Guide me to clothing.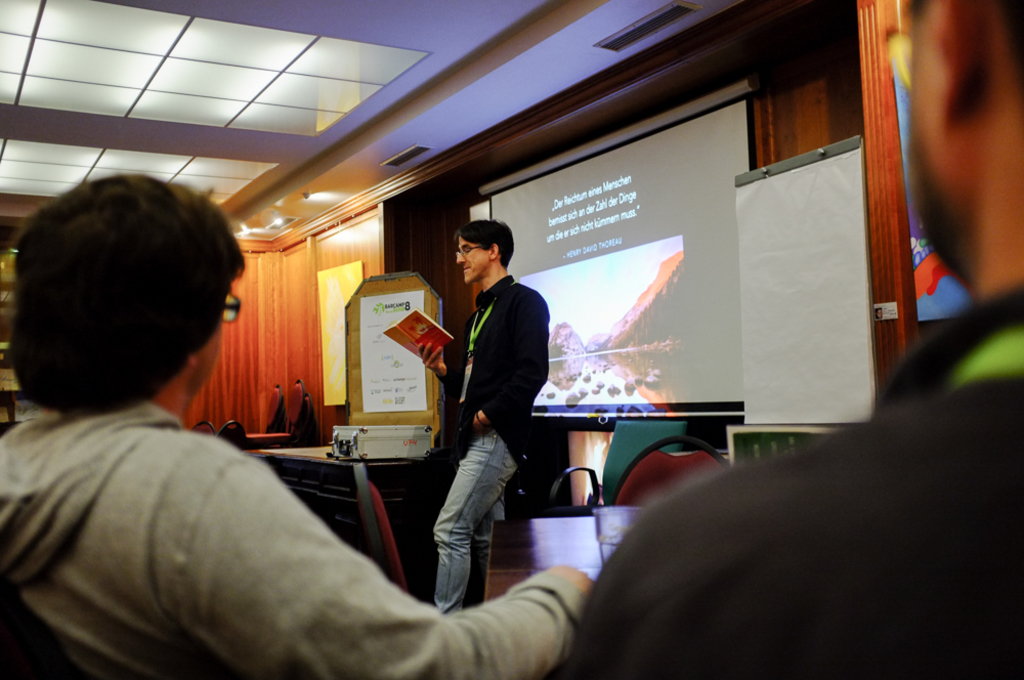
Guidance: [left=0, top=400, right=585, bottom=679].
